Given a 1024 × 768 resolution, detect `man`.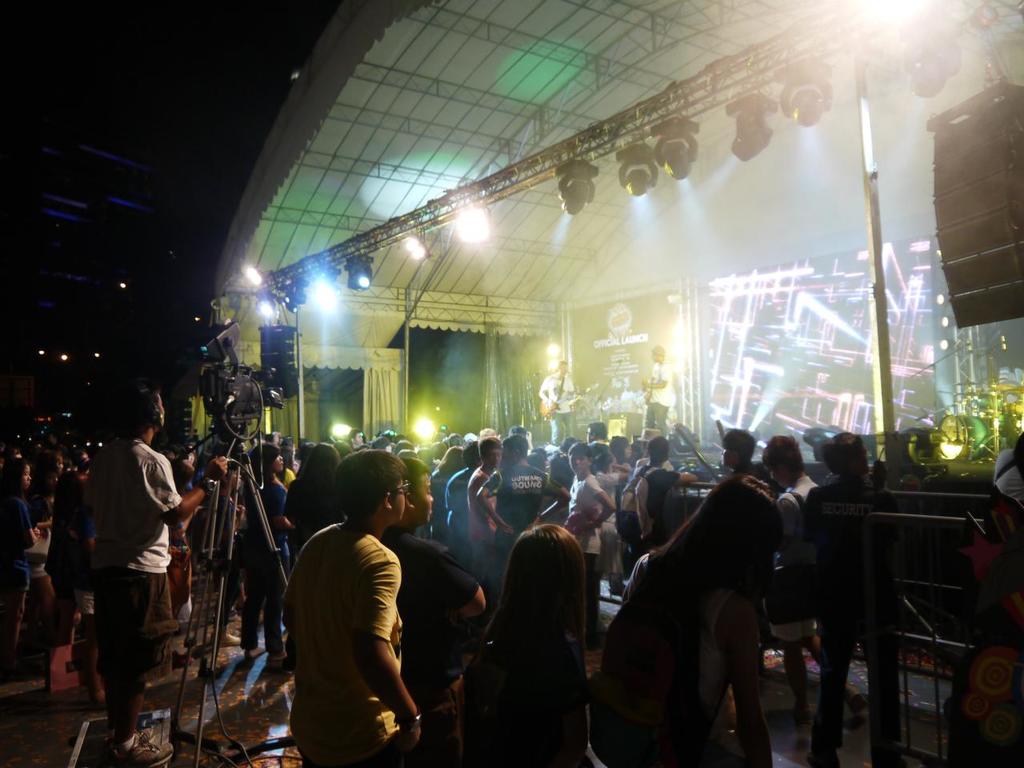
{"x1": 722, "y1": 432, "x2": 758, "y2": 476}.
